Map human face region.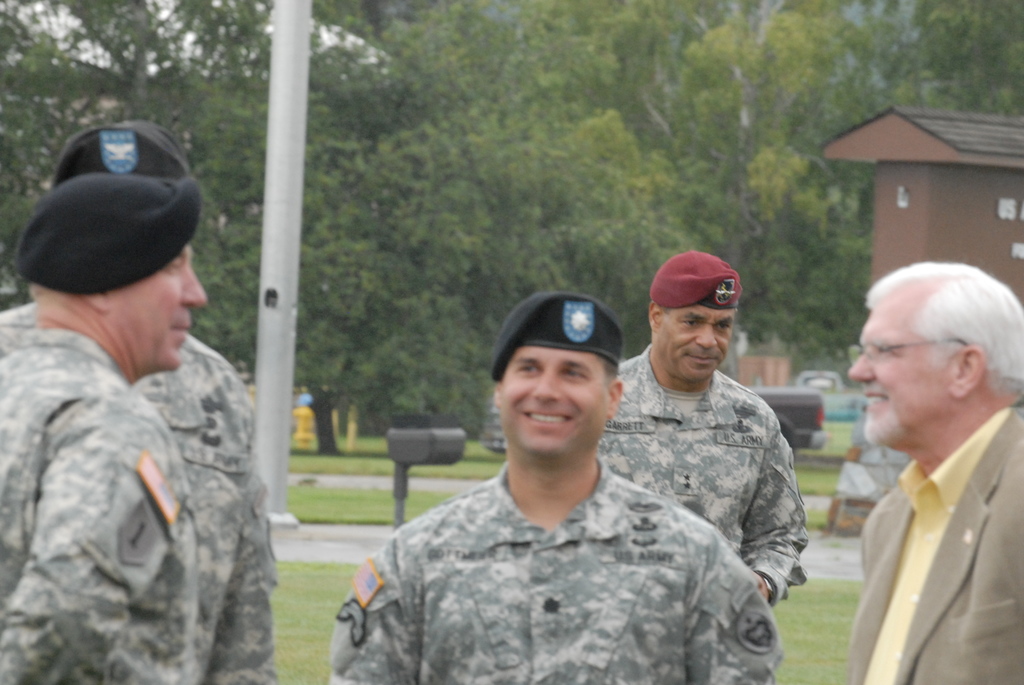
Mapped to box(108, 247, 211, 375).
